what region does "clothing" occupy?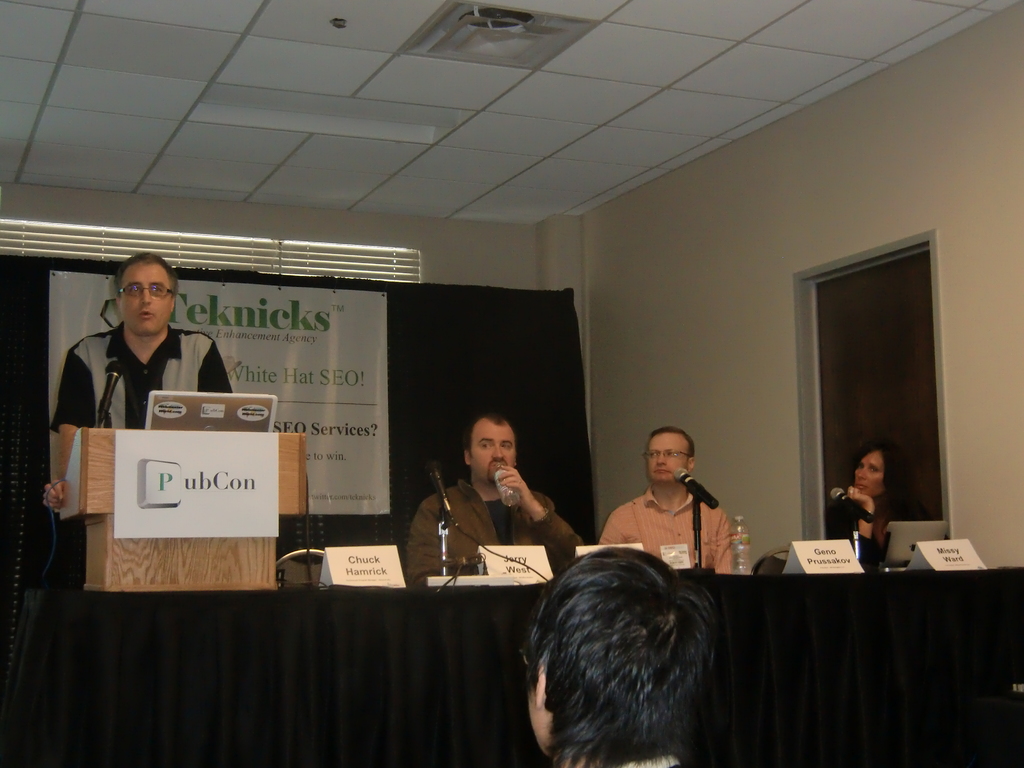
<region>598, 481, 732, 575</region>.
